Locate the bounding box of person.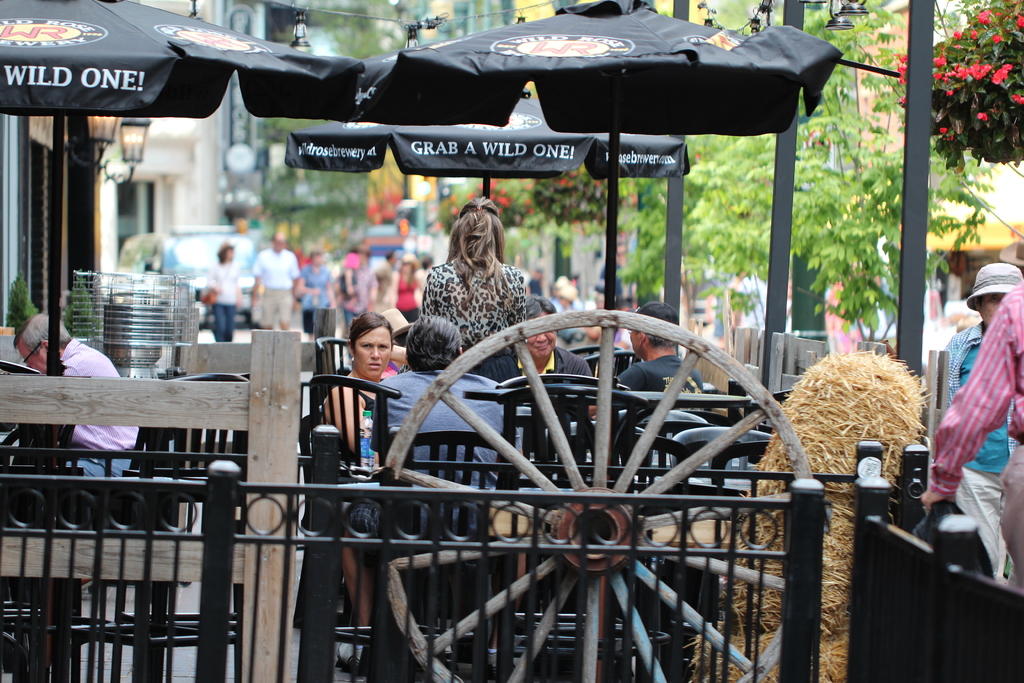
Bounding box: select_region(520, 294, 593, 419).
